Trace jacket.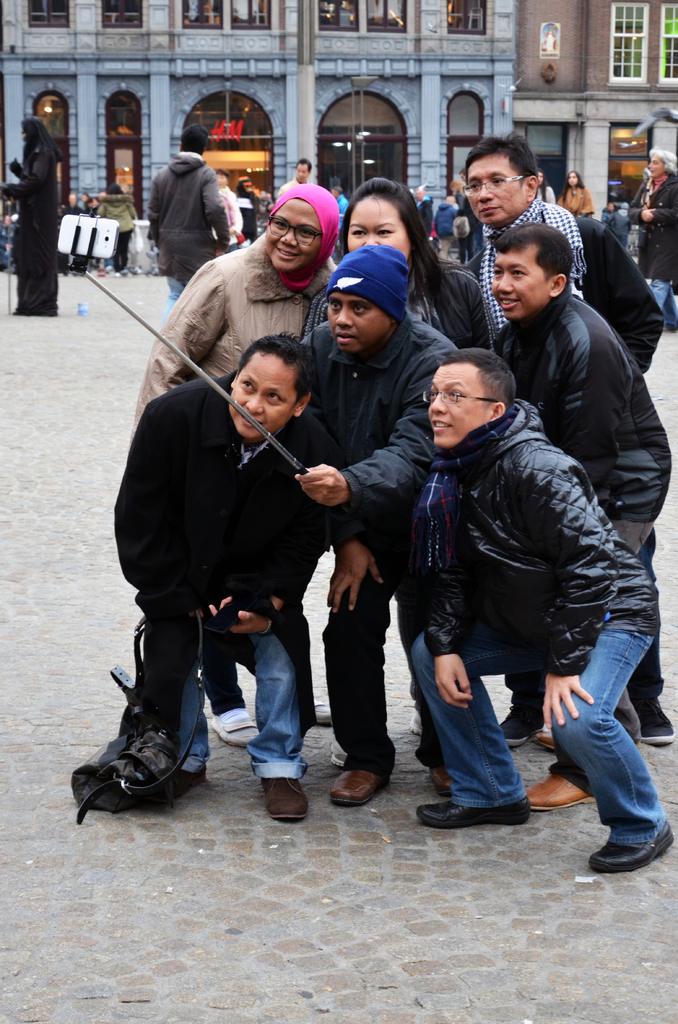
Traced to box(473, 280, 676, 511).
